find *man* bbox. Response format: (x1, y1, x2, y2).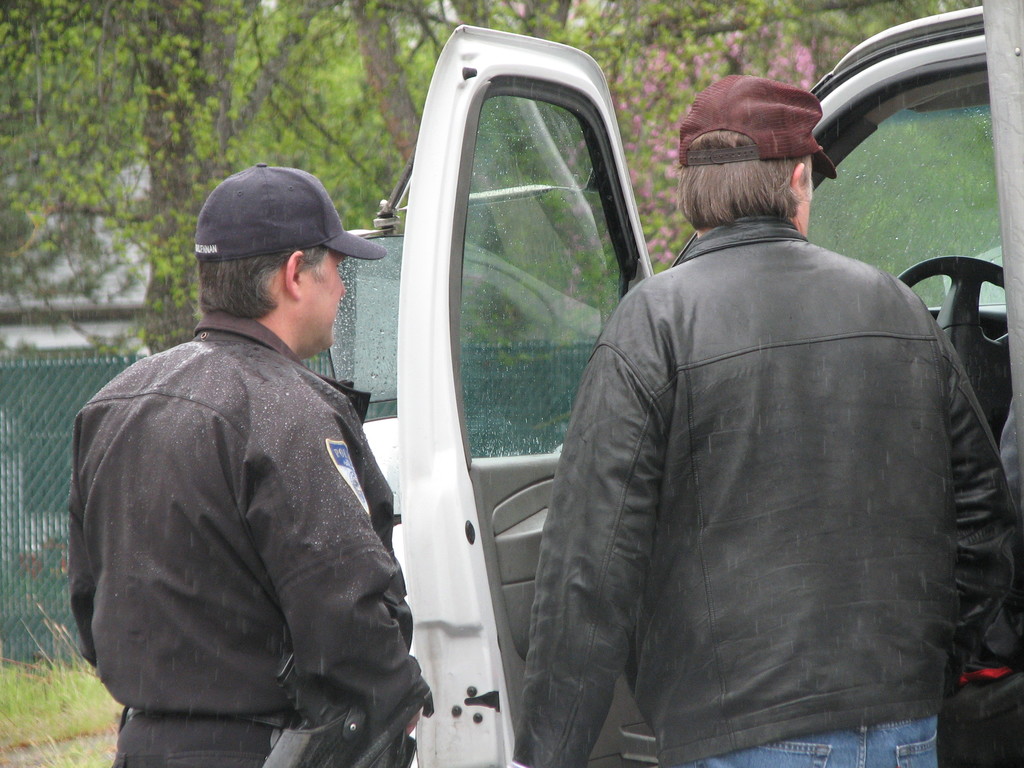
(72, 142, 424, 767).
